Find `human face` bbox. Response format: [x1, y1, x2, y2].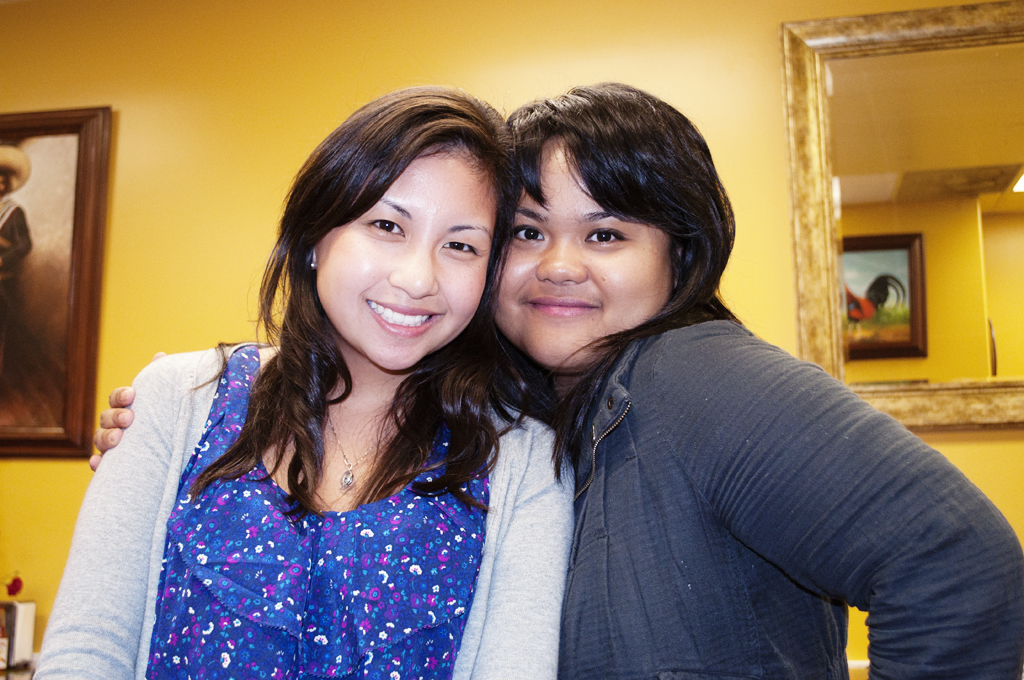
[315, 139, 500, 363].
